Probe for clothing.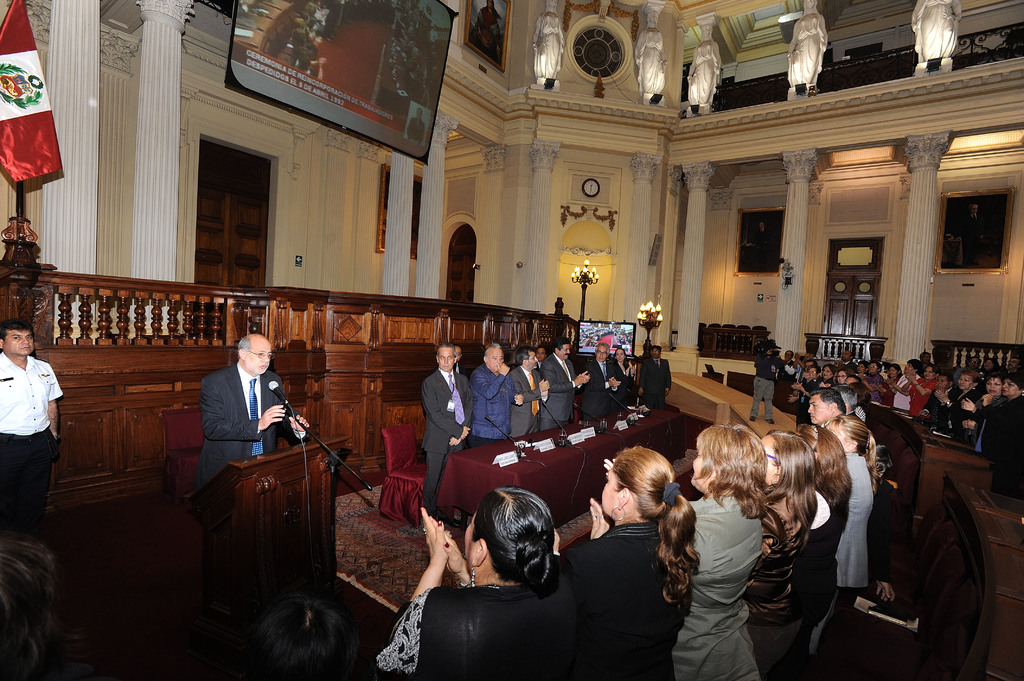
Probe result: 750 374 776 419.
